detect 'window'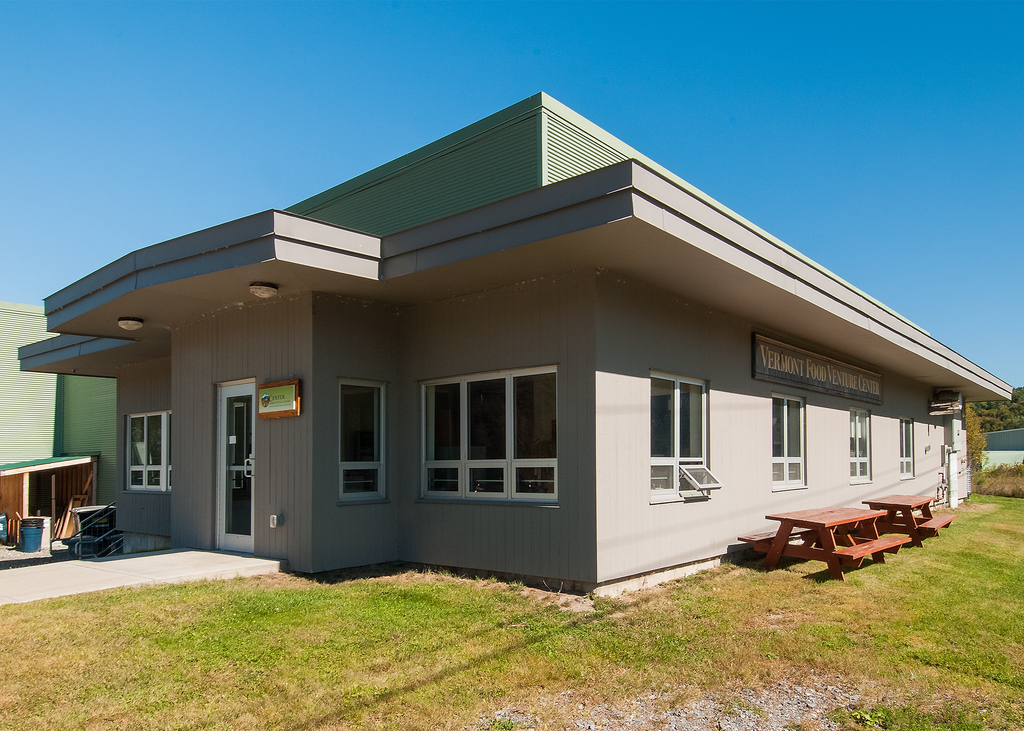
left=116, top=408, right=170, bottom=488
